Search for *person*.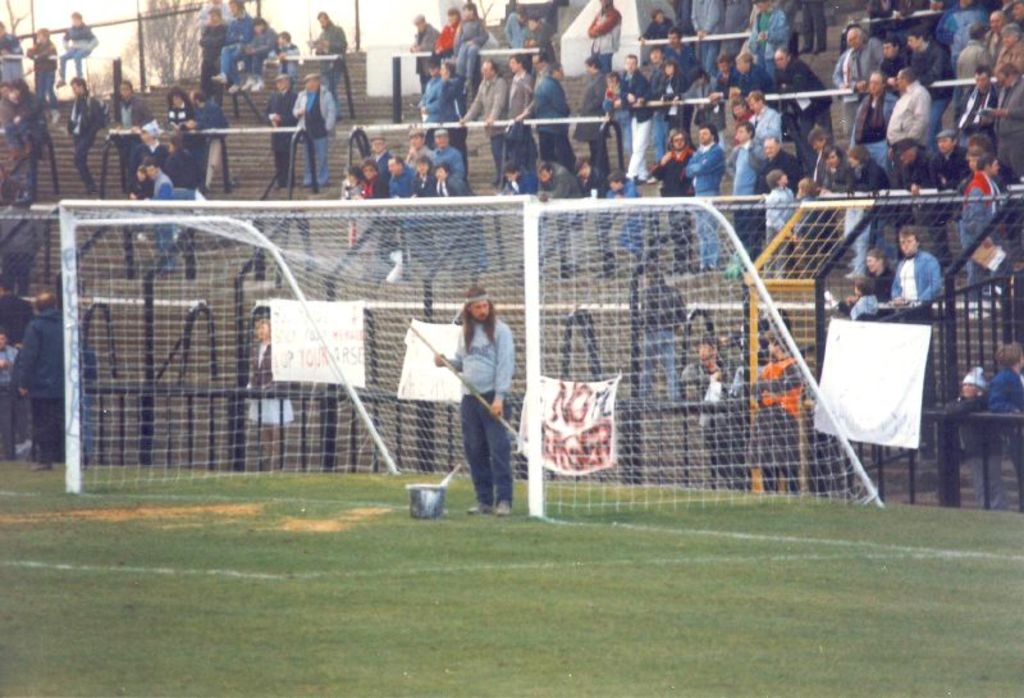
Found at box(869, 250, 893, 293).
